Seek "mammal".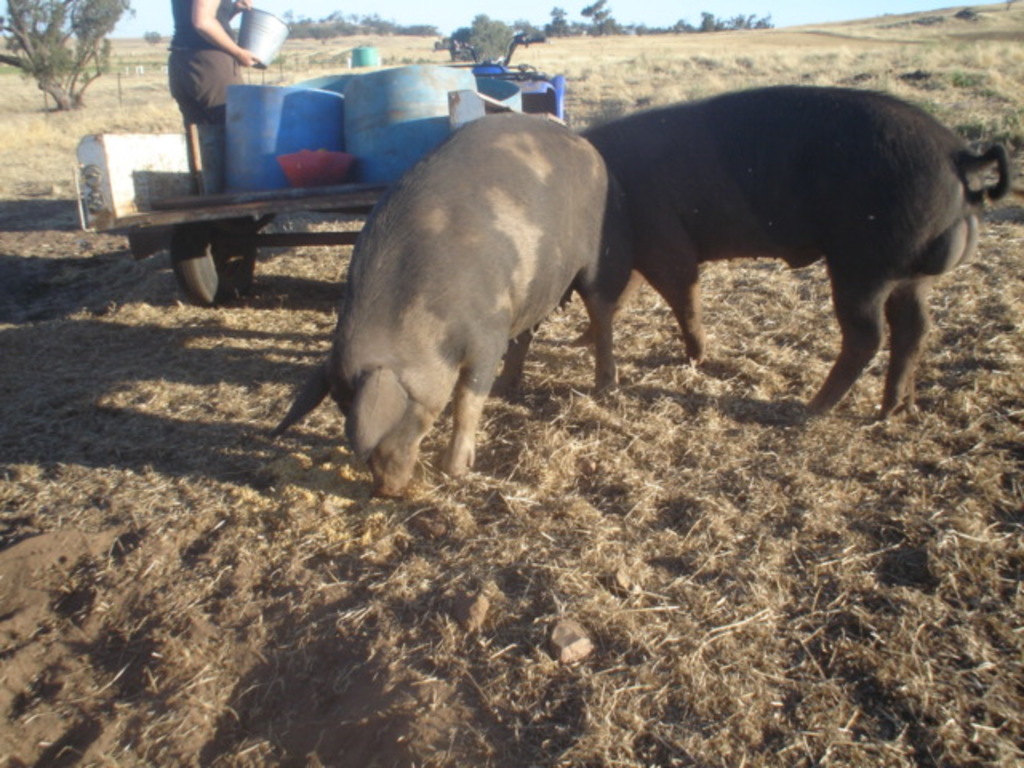
Rect(158, 0, 246, 182).
